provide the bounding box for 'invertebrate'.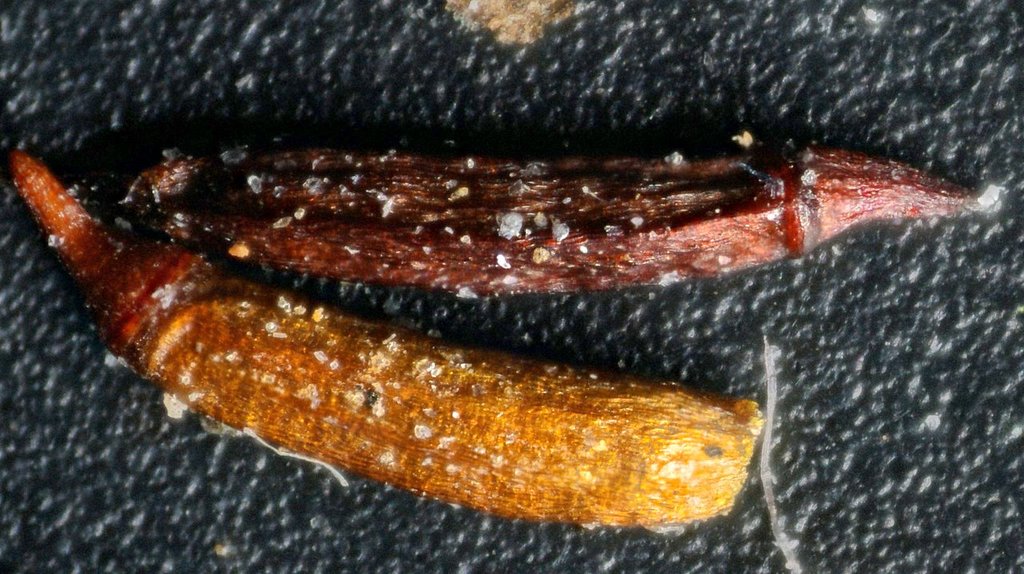
select_region(107, 127, 1012, 301).
